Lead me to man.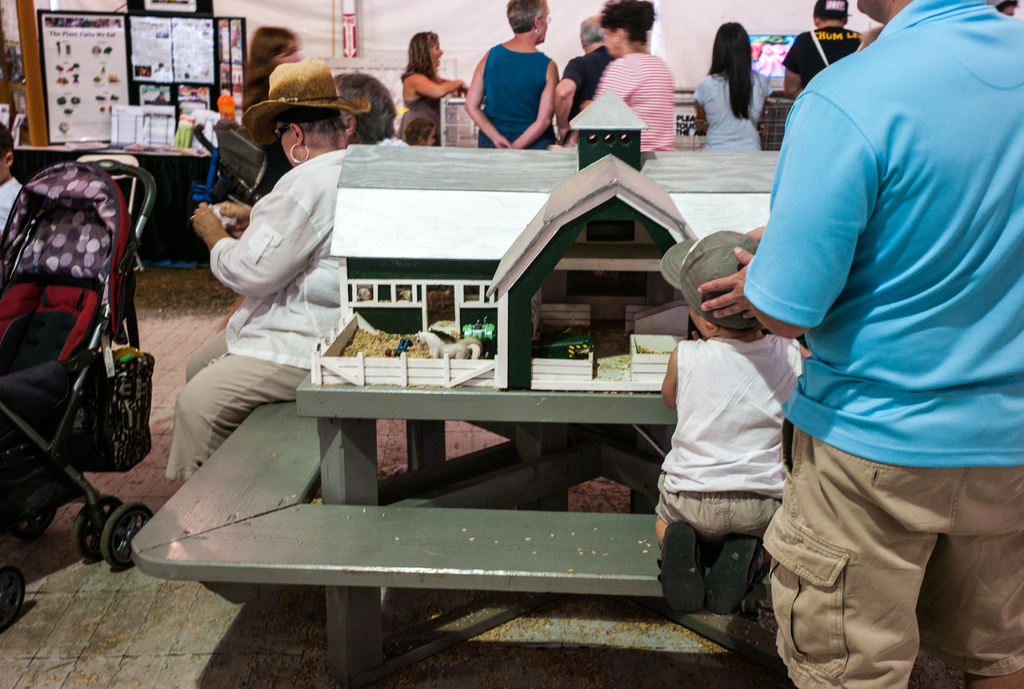
Lead to bbox=(778, 0, 881, 107).
